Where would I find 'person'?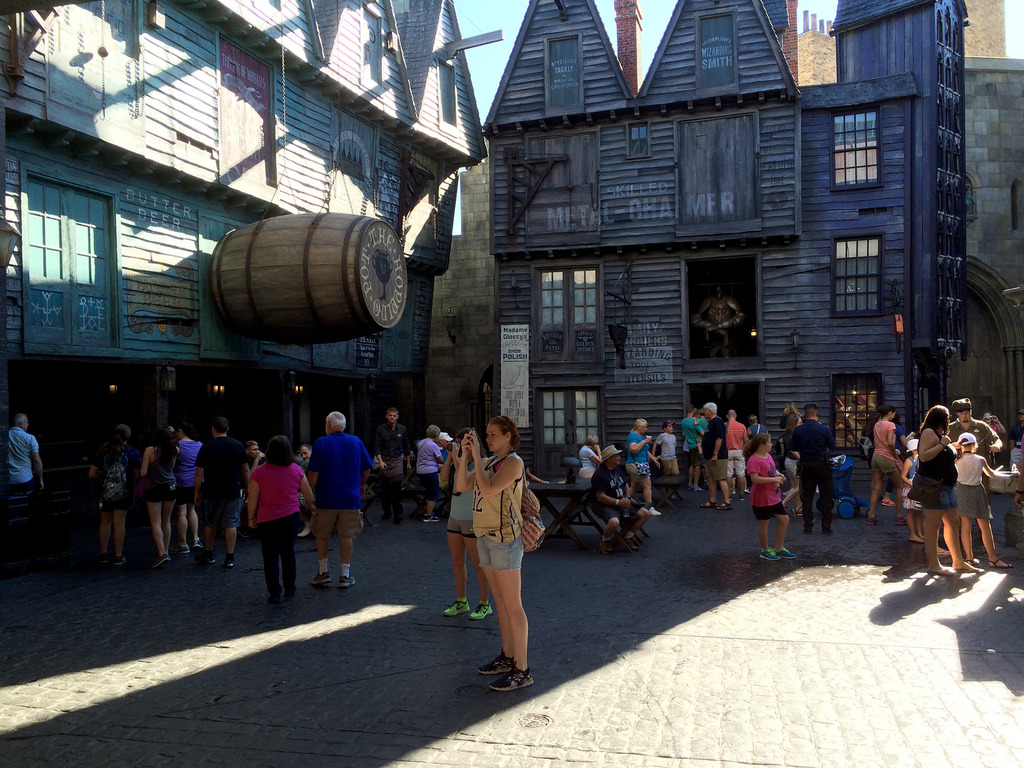
At bbox=(312, 409, 372, 591).
